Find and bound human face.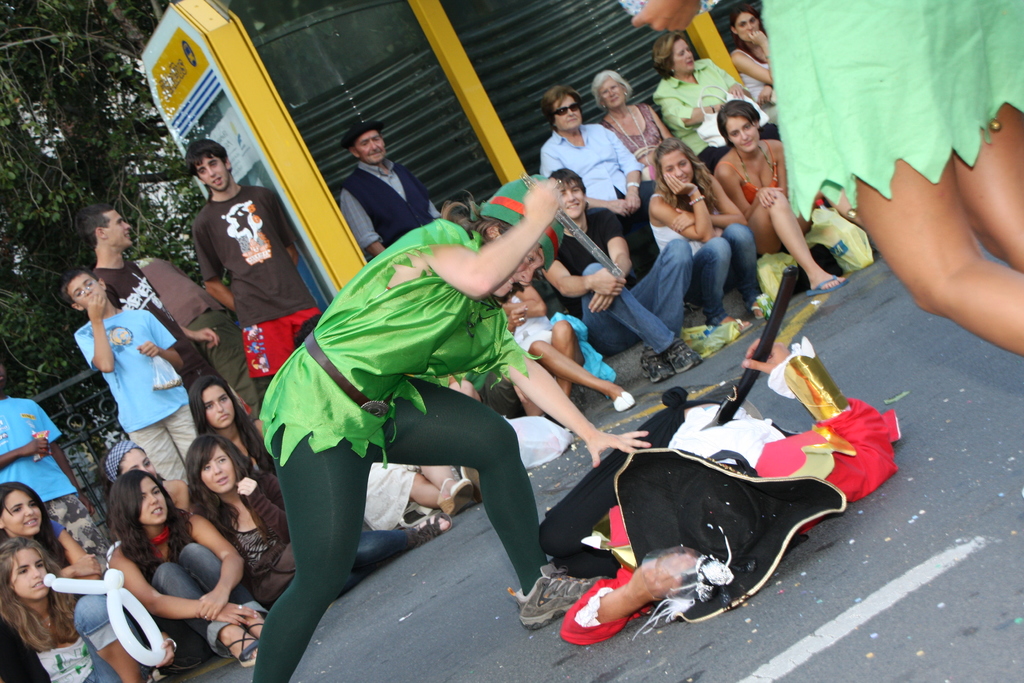
Bound: select_region(140, 474, 169, 524).
